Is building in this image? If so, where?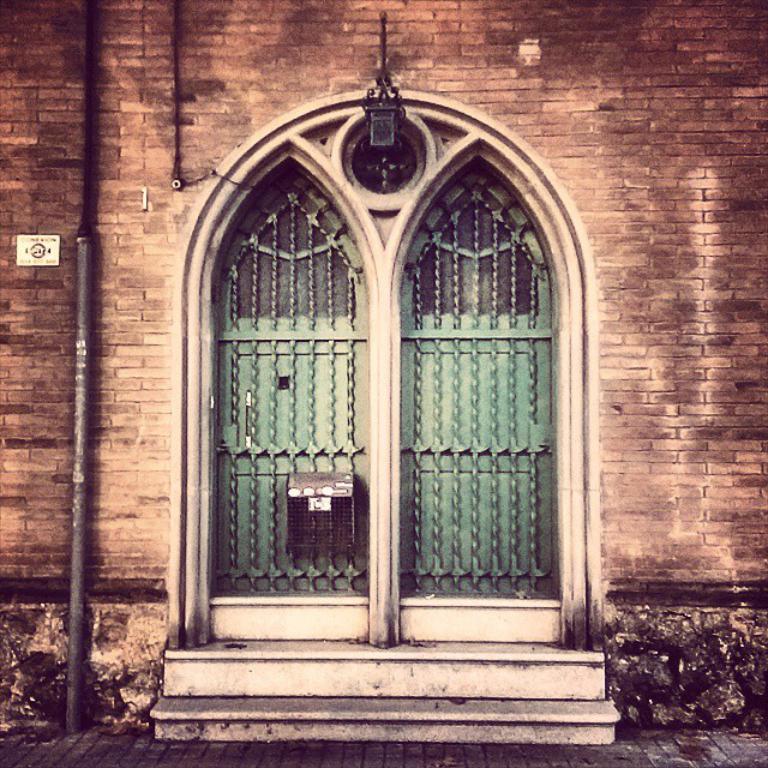
Yes, at [x1=0, y1=0, x2=767, y2=742].
